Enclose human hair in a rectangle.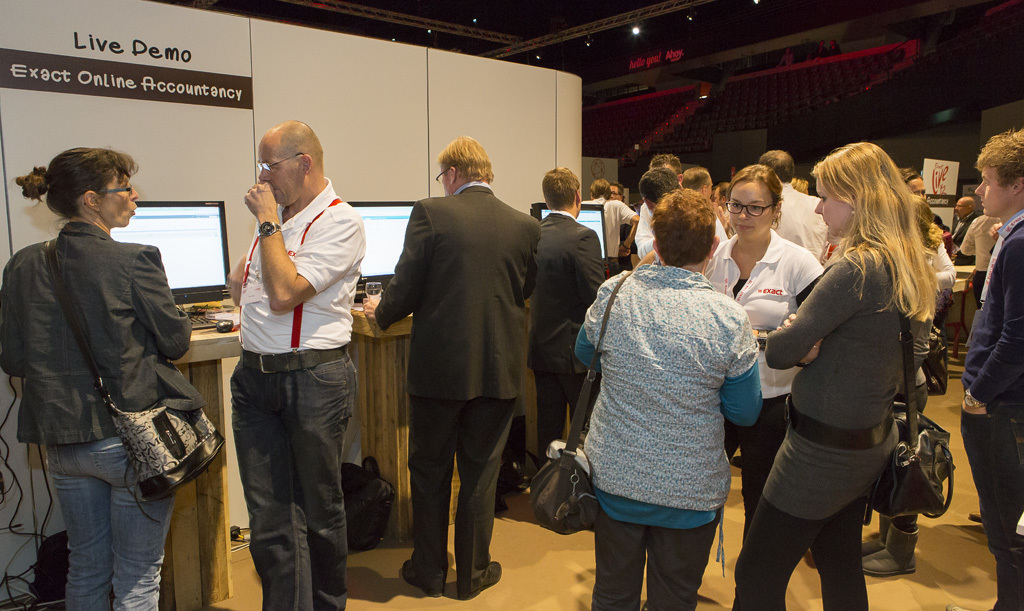
box=[728, 163, 783, 237].
